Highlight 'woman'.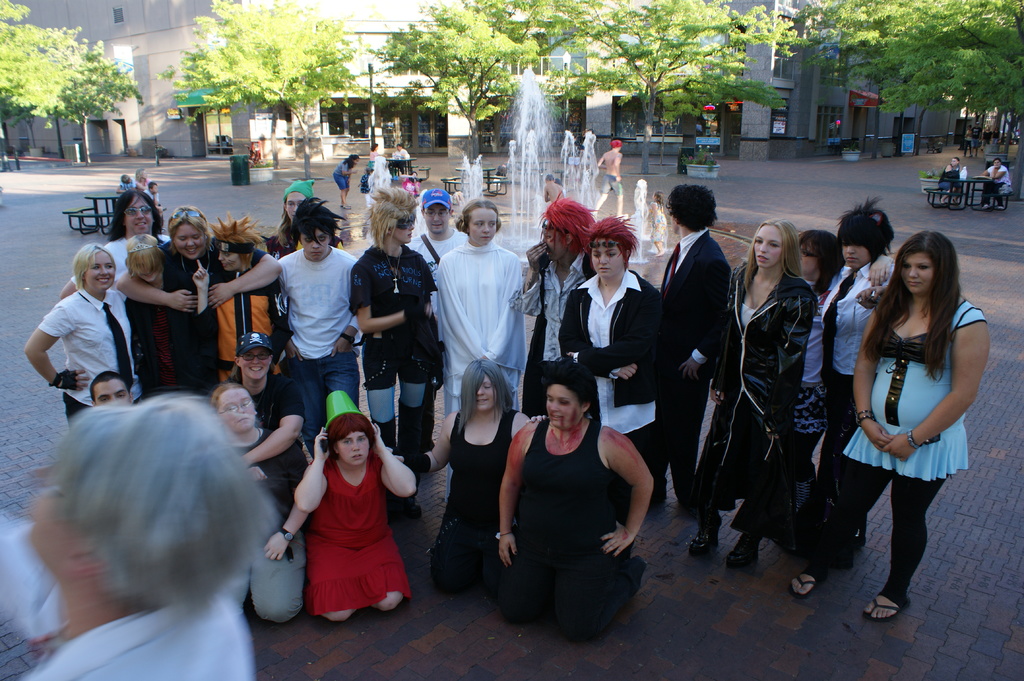
Highlighted region: Rect(109, 209, 282, 387).
